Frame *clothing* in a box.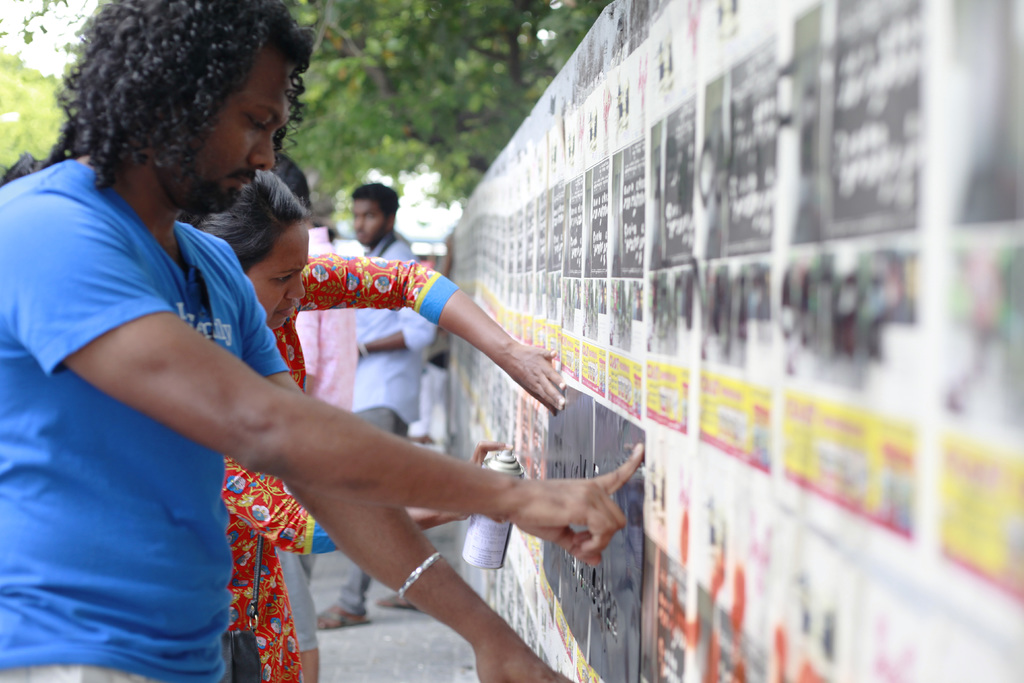
left=294, top=290, right=380, bottom=411.
